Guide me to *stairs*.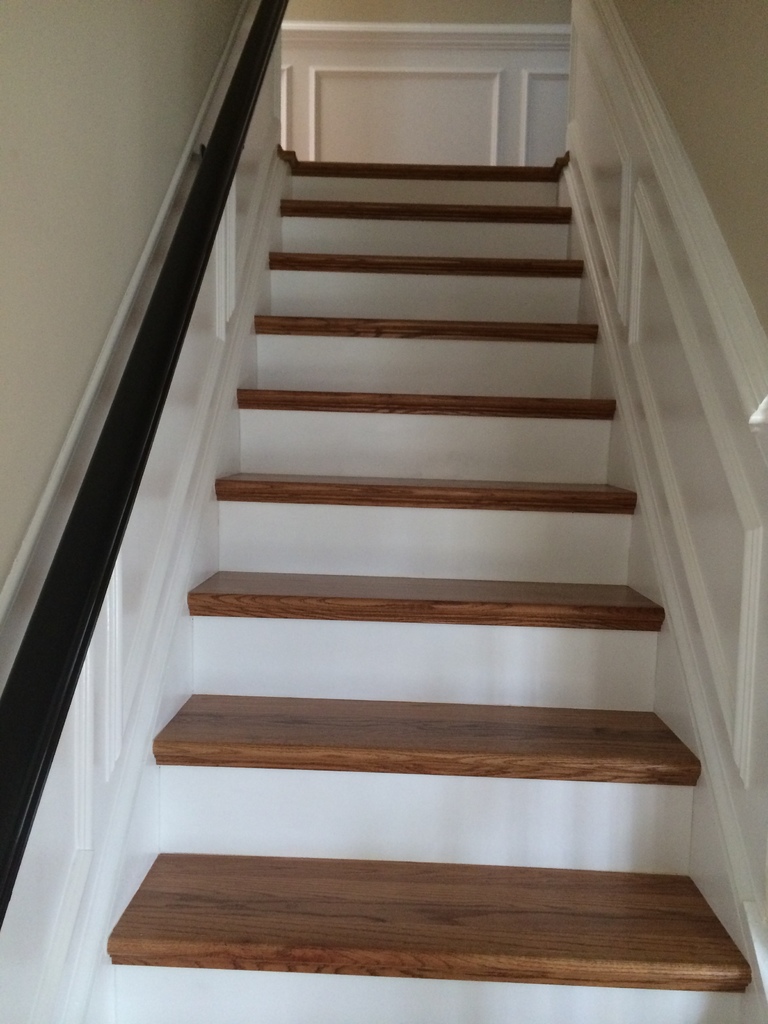
Guidance: 0,145,767,1023.
